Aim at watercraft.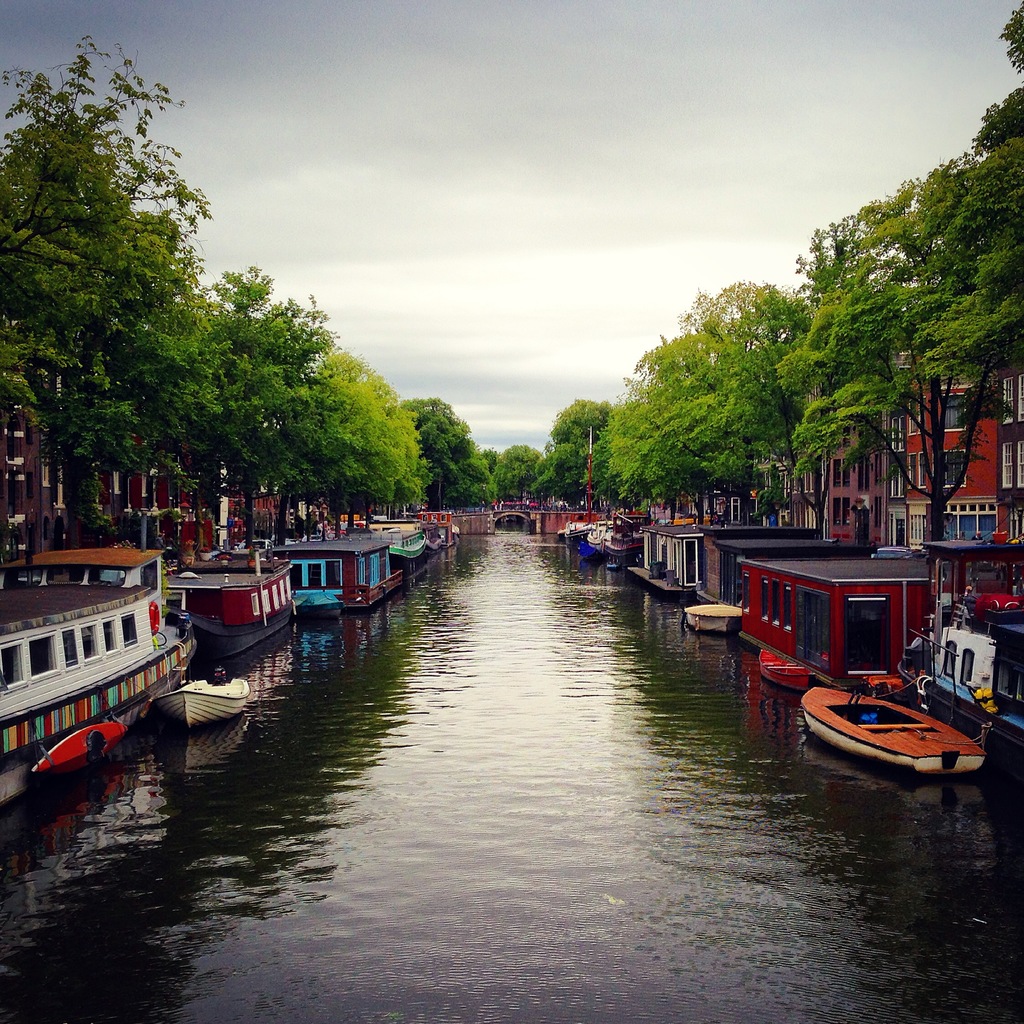
Aimed at (817,661,1007,759).
